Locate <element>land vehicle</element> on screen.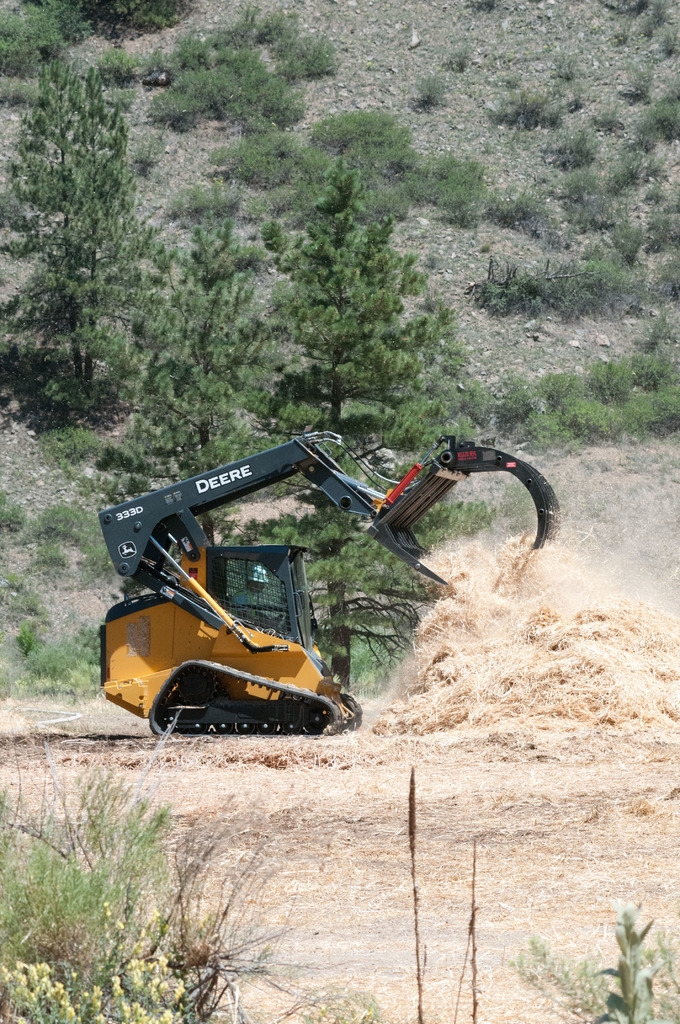
On screen at [65,465,484,760].
